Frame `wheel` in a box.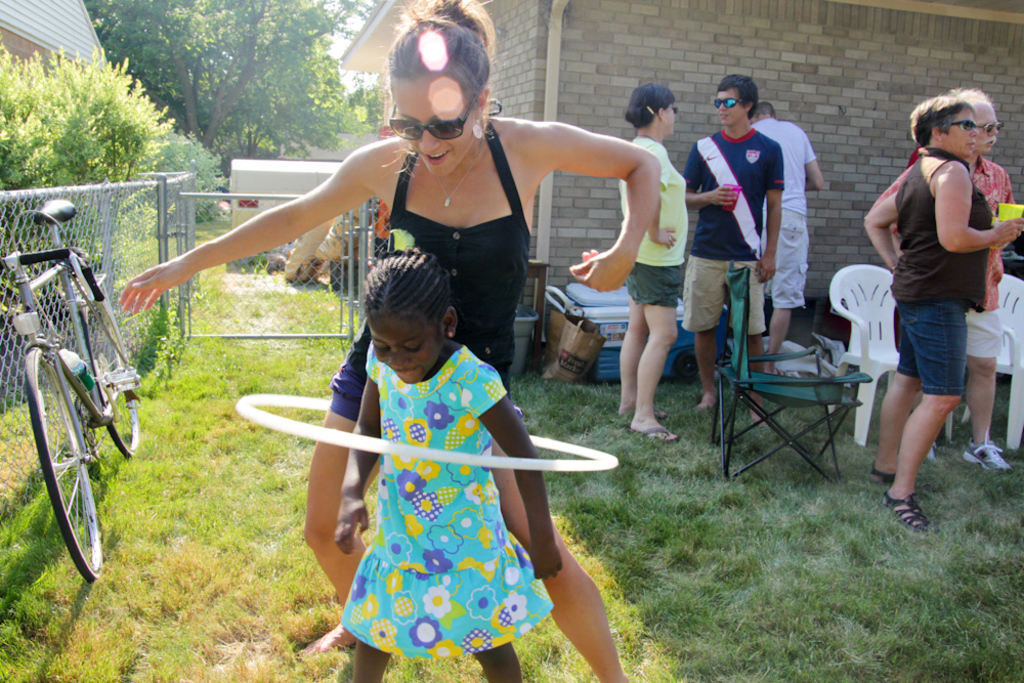
left=680, top=351, right=699, bottom=382.
